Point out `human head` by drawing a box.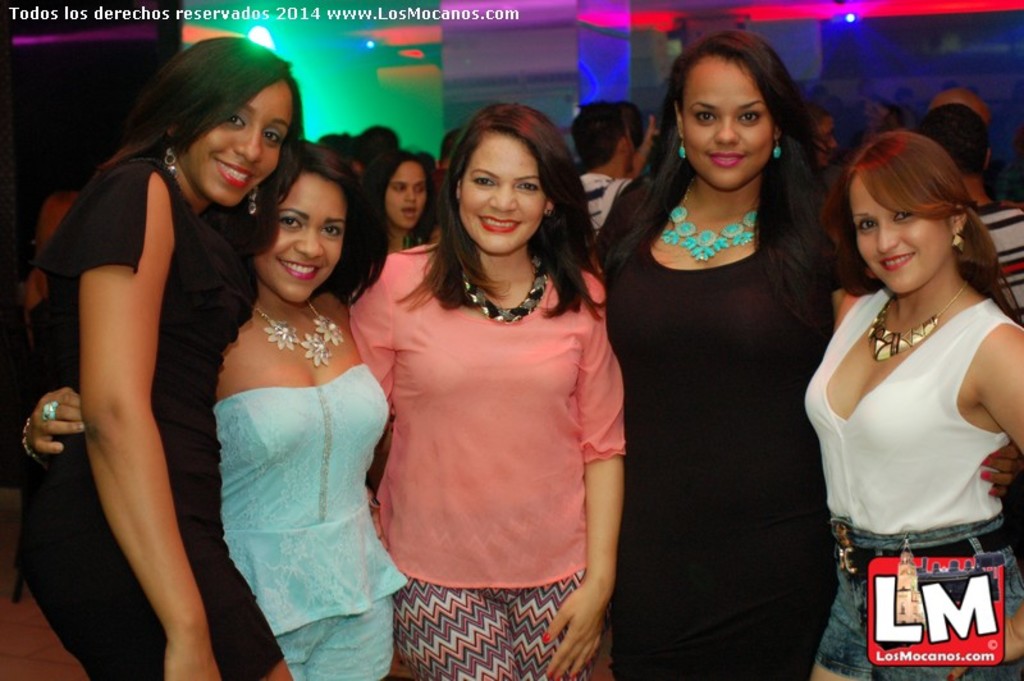
bbox=(155, 40, 289, 207).
